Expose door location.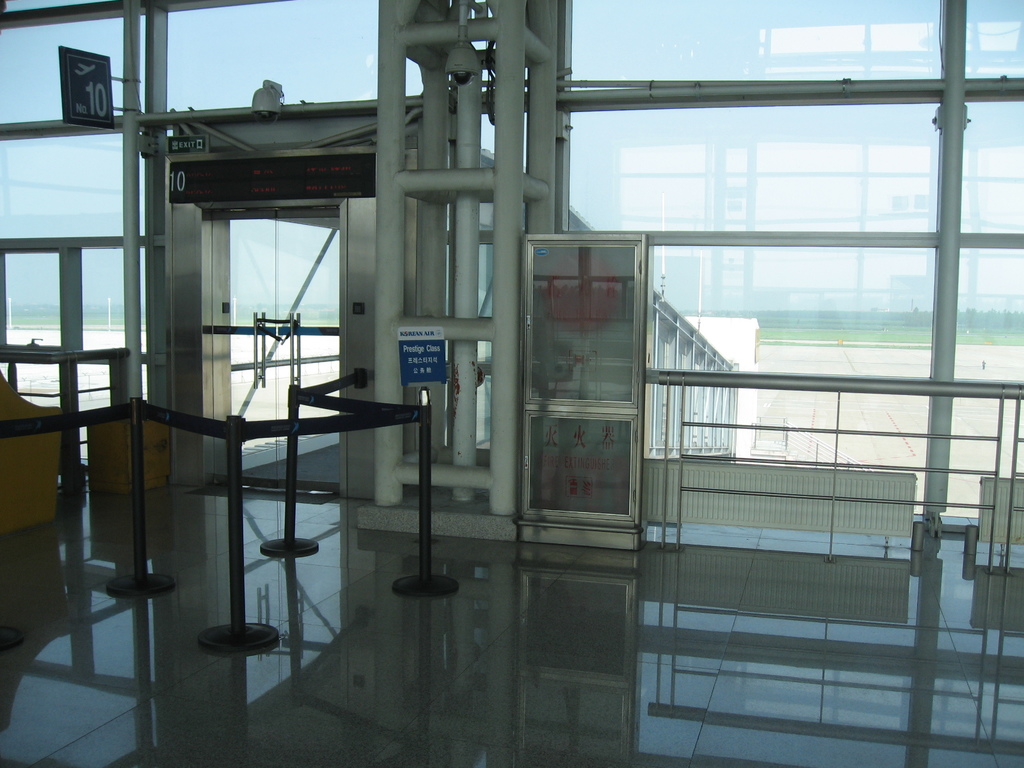
Exposed at Rect(210, 209, 279, 491).
